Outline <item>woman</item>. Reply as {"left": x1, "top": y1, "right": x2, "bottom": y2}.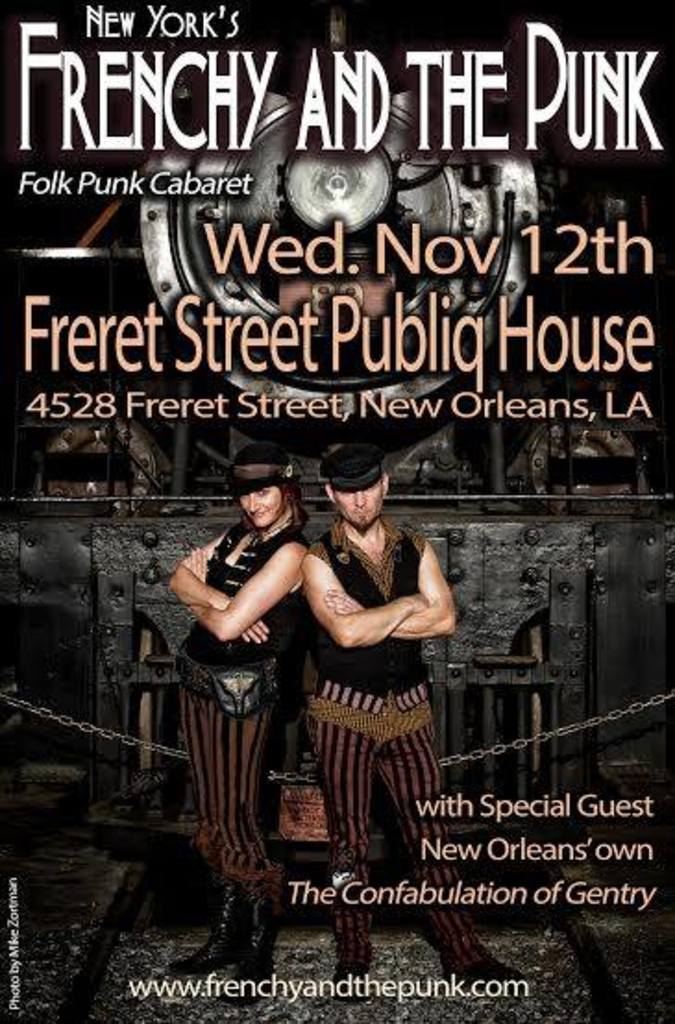
{"left": 170, "top": 447, "right": 314, "bottom": 926}.
